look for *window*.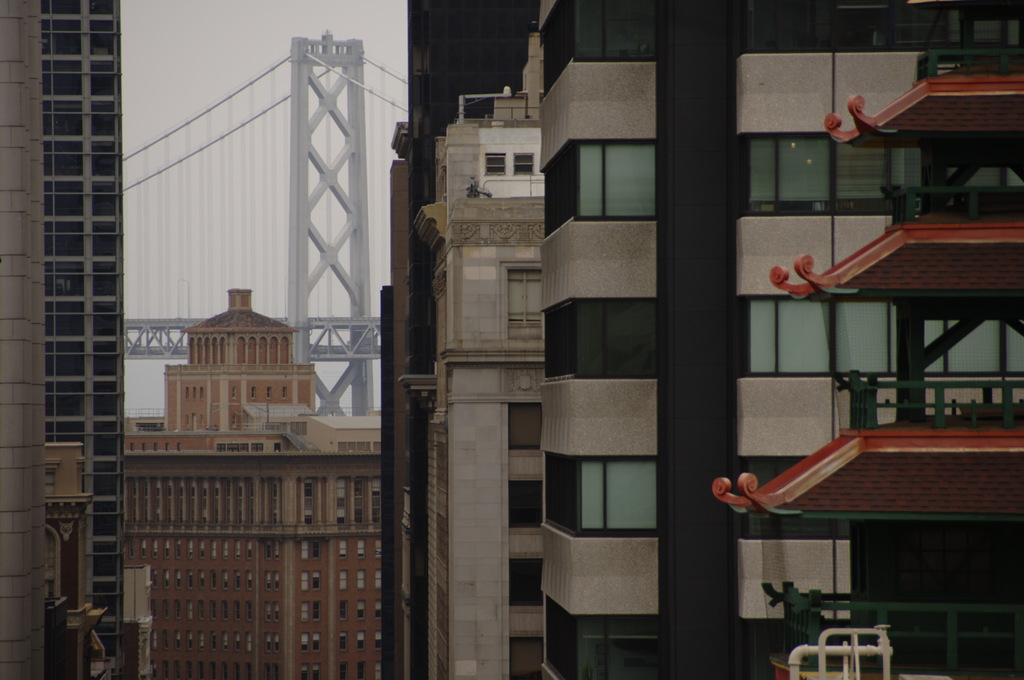
Found: {"left": 740, "top": 0, "right": 1023, "bottom": 54}.
